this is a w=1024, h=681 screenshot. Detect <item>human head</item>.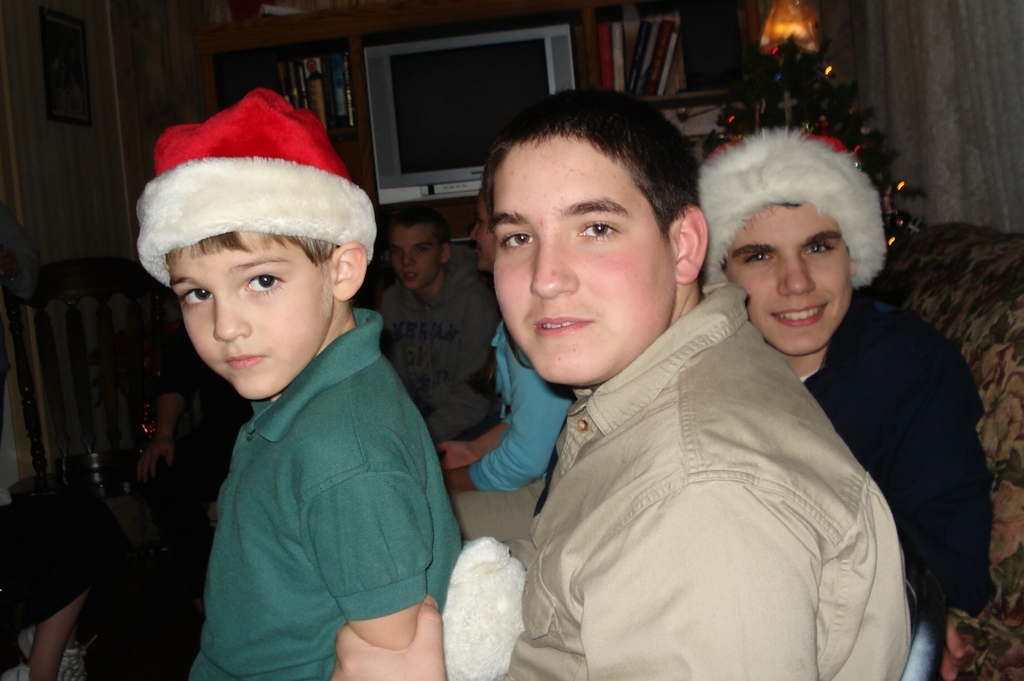
[left=468, top=198, right=500, bottom=277].
